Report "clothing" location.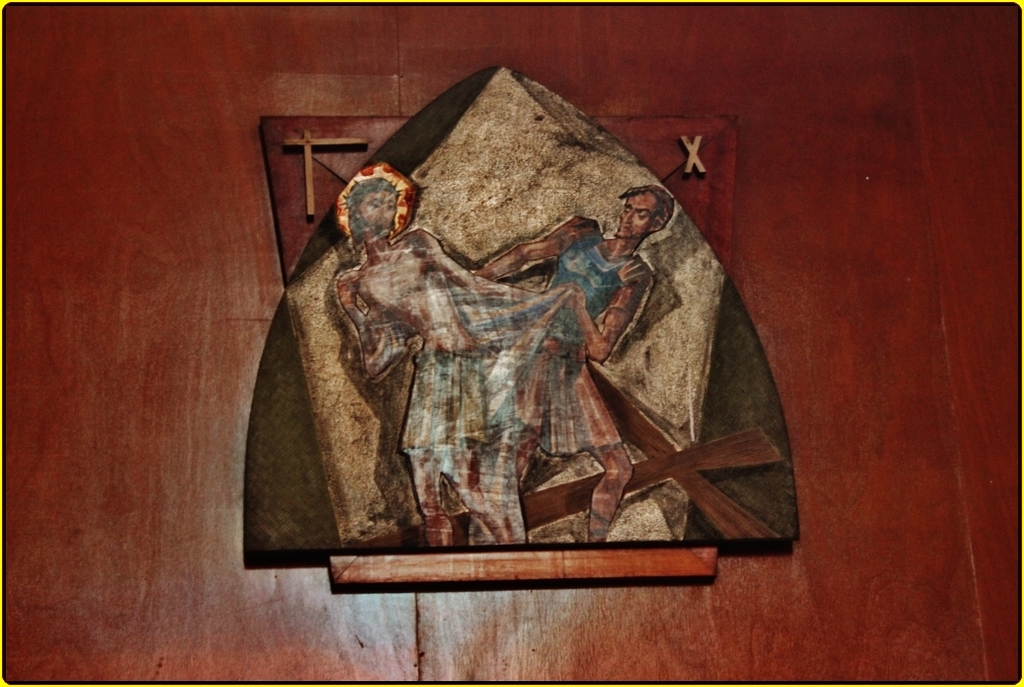
Report: x1=537, y1=234, x2=655, y2=447.
